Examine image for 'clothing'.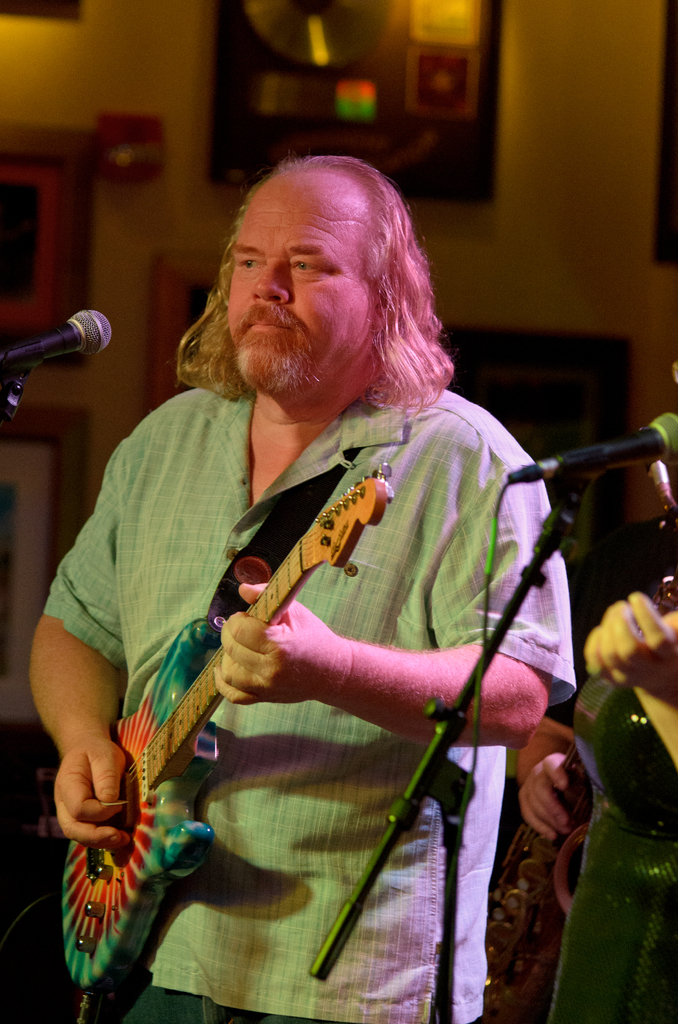
Examination result: region(49, 365, 593, 1023).
